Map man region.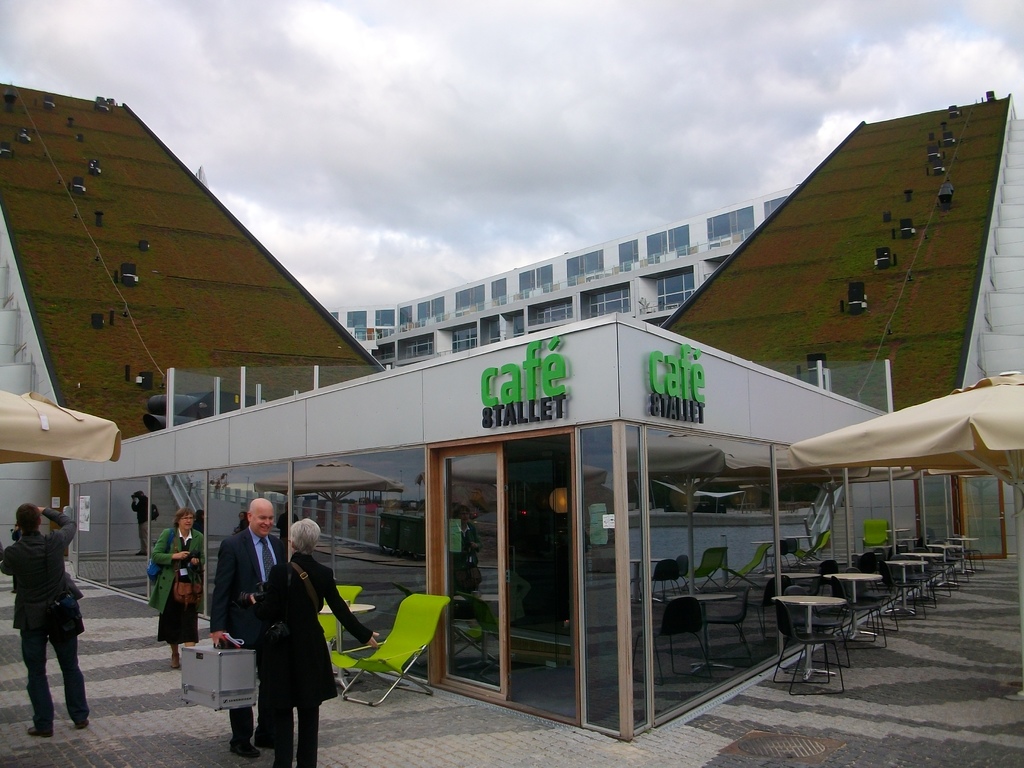
Mapped to 132:492:159:556.
